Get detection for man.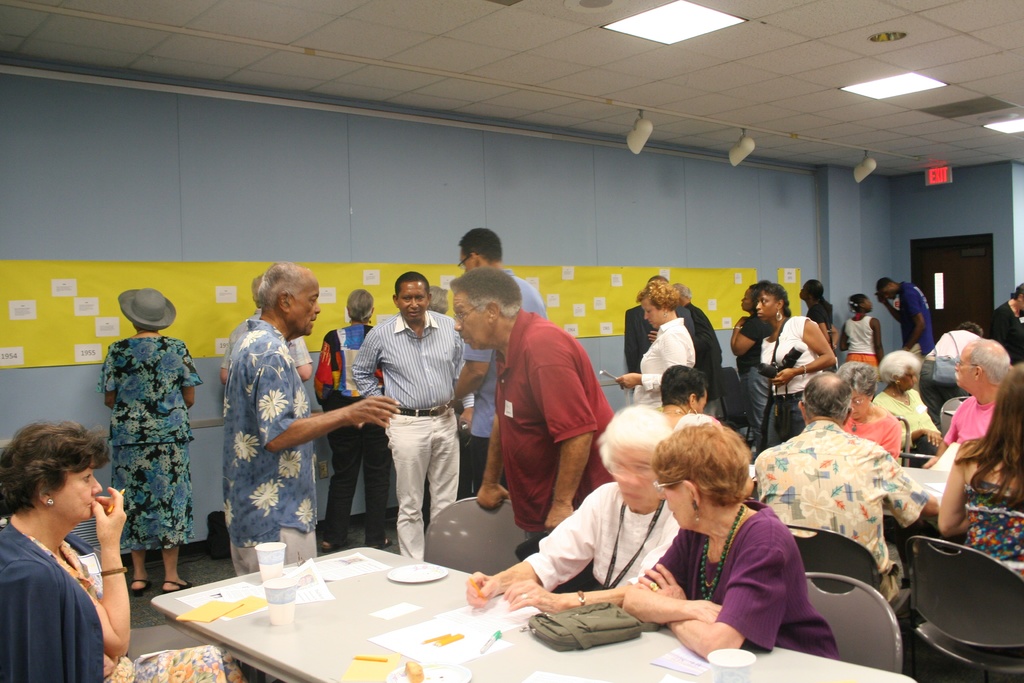
Detection: [left=868, top=265, right=952, bottom=356].
